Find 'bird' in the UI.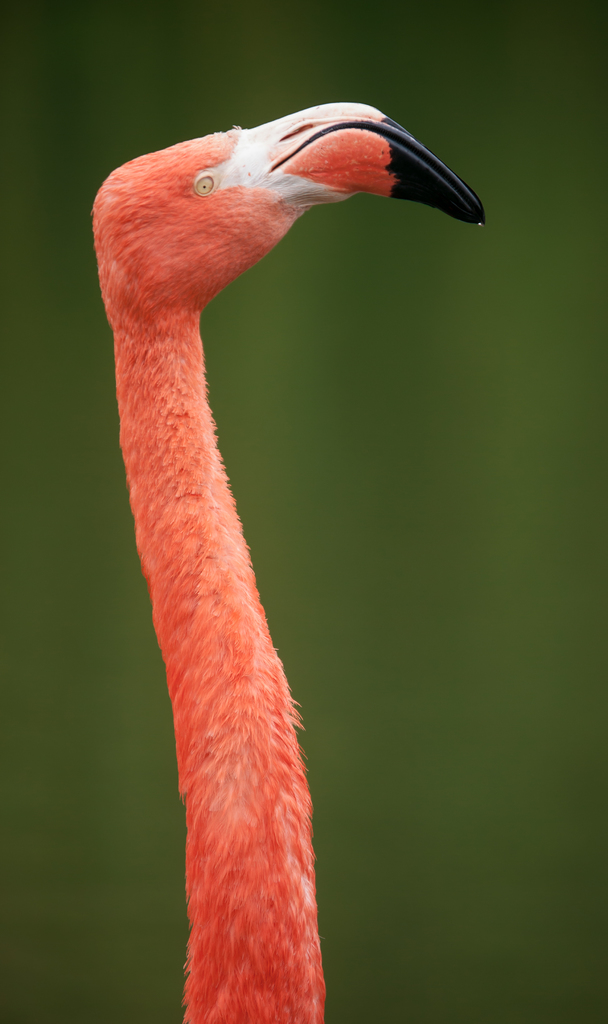
UI element at detection(90, 92, 482, 1023).
